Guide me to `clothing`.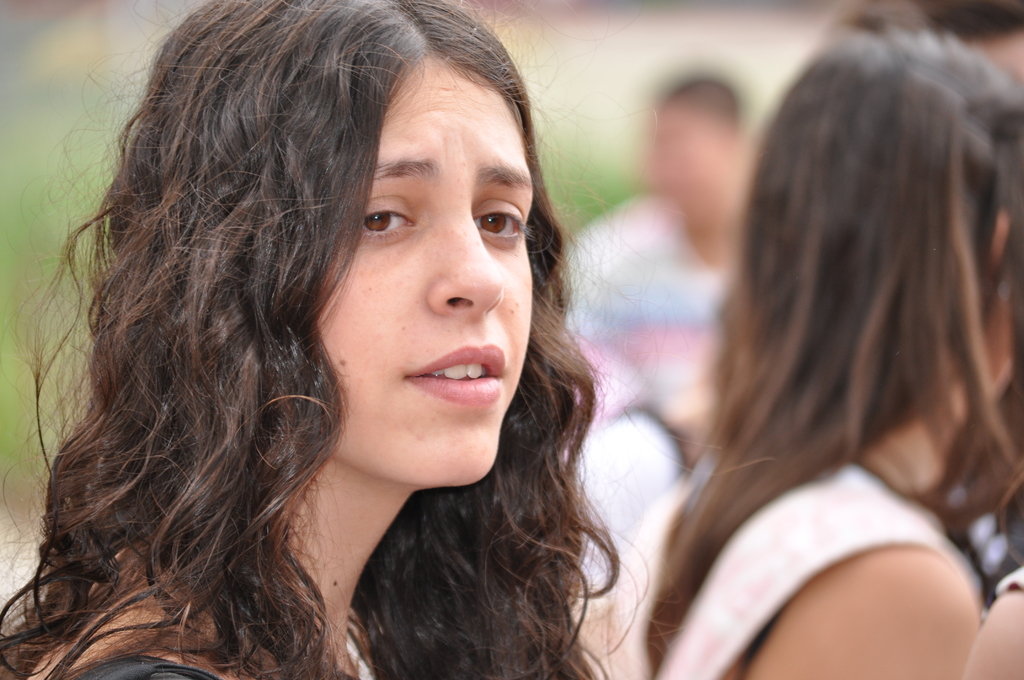
Guidance: BBox(568, 200, 730, 469).
